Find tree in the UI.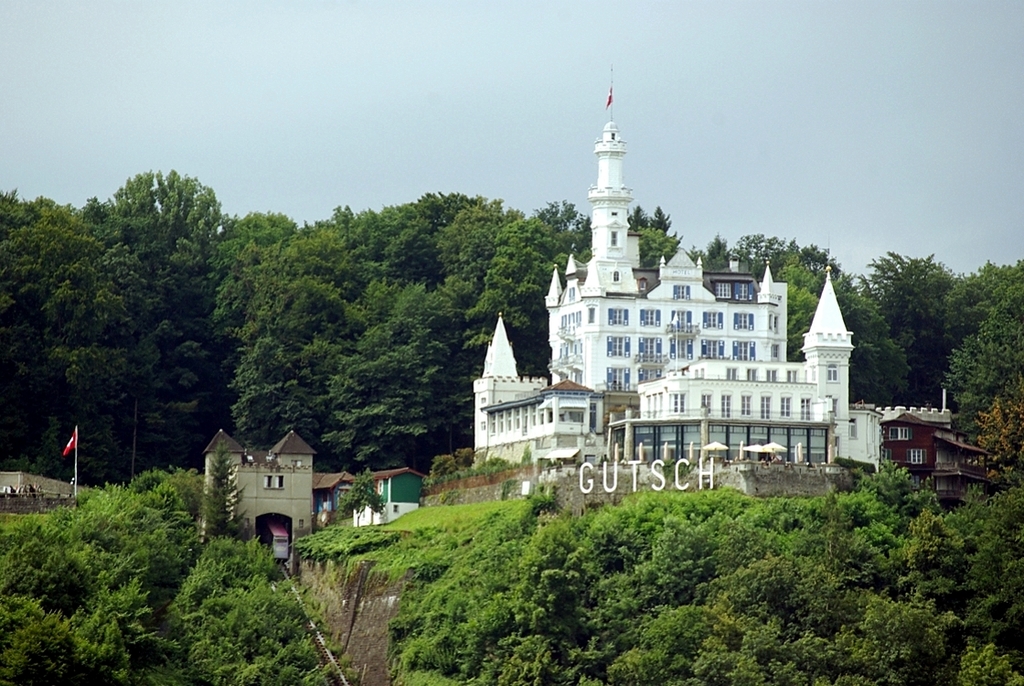
UI element at 988:256:1023:296.
